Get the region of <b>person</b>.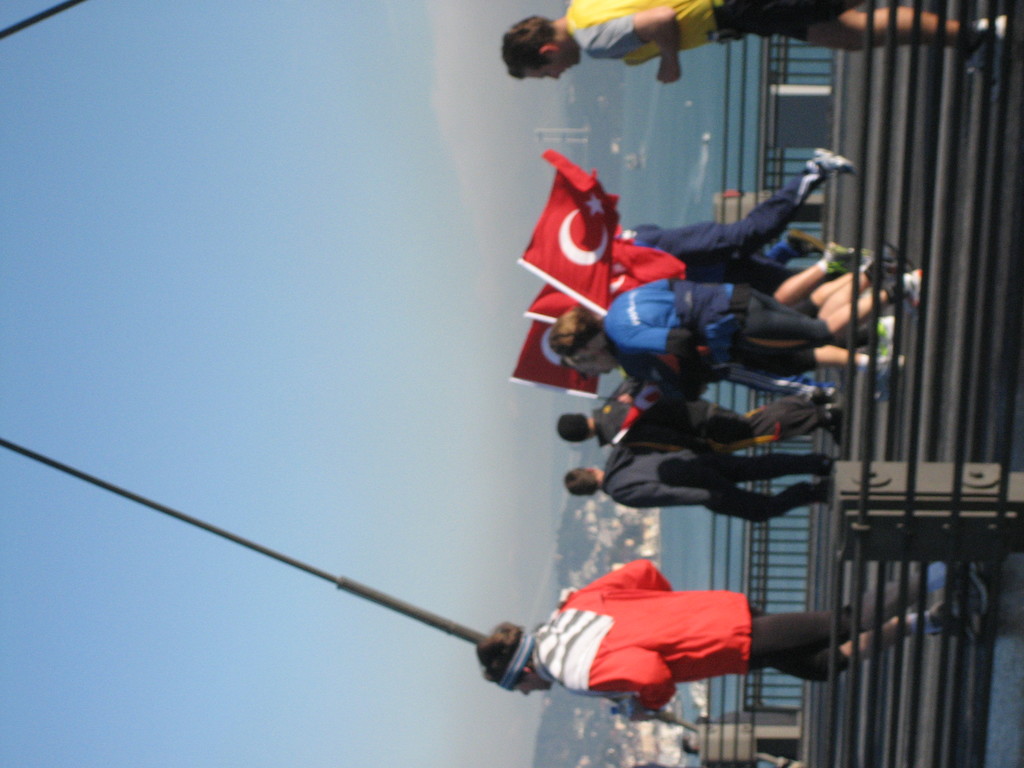
[473,554,990,723].
